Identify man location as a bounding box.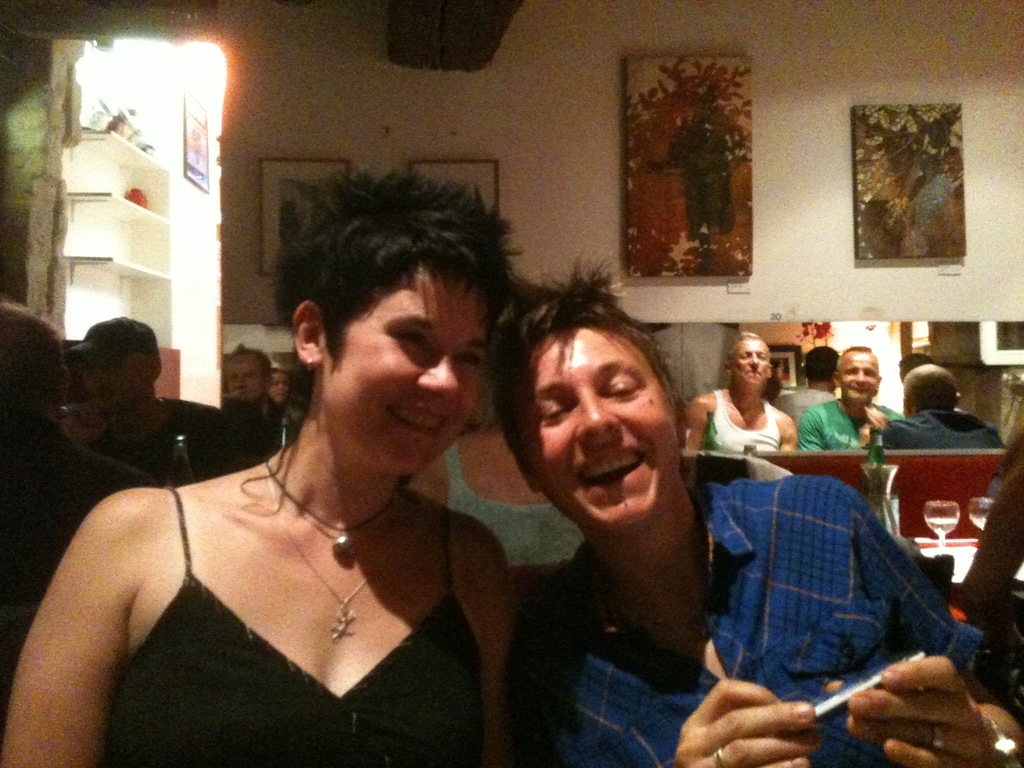
box(683, 334, 799, 458).
